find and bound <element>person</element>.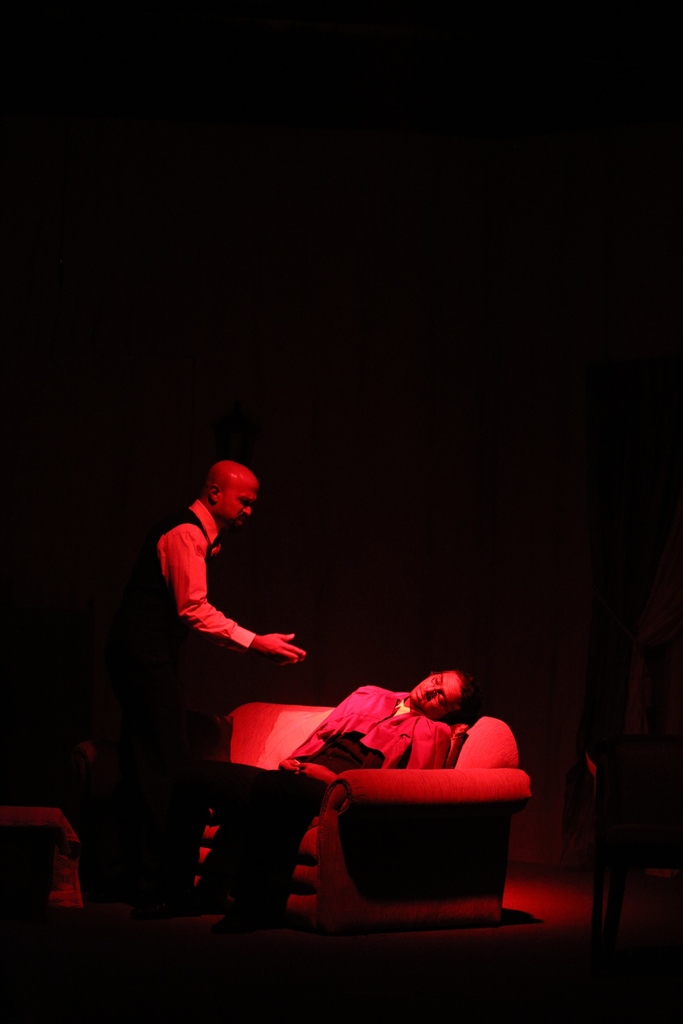
Bound: BBox(140, 438, 313, 819).
